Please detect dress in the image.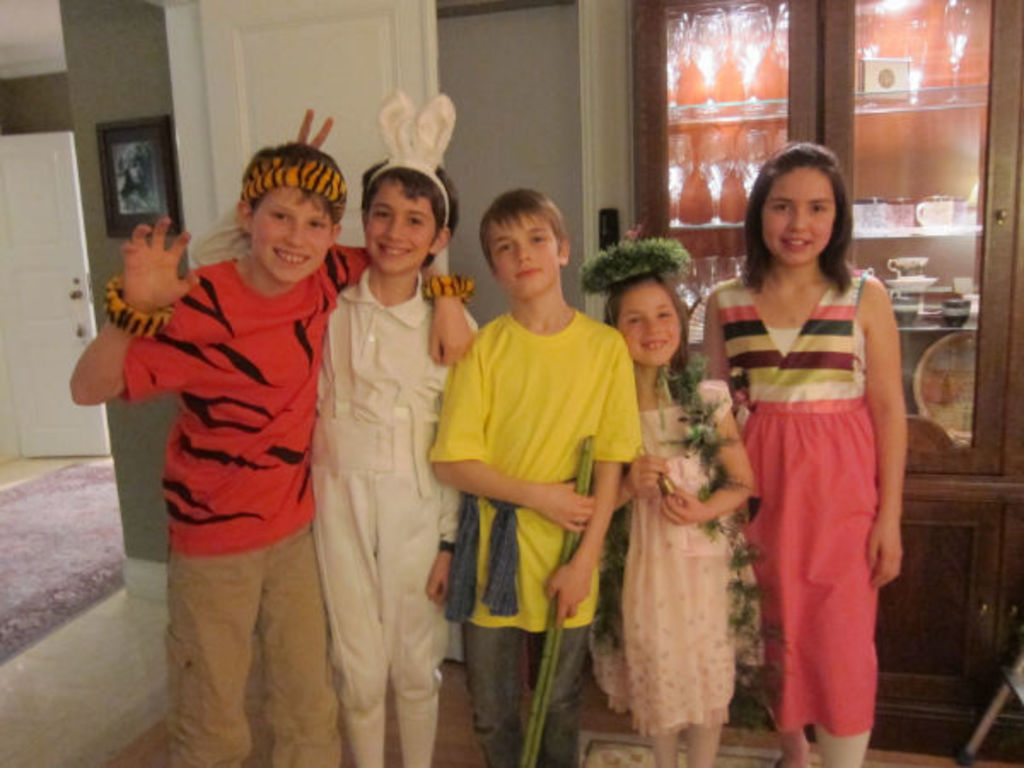
<bbox>719, 254, 910, 710</bbox>.
